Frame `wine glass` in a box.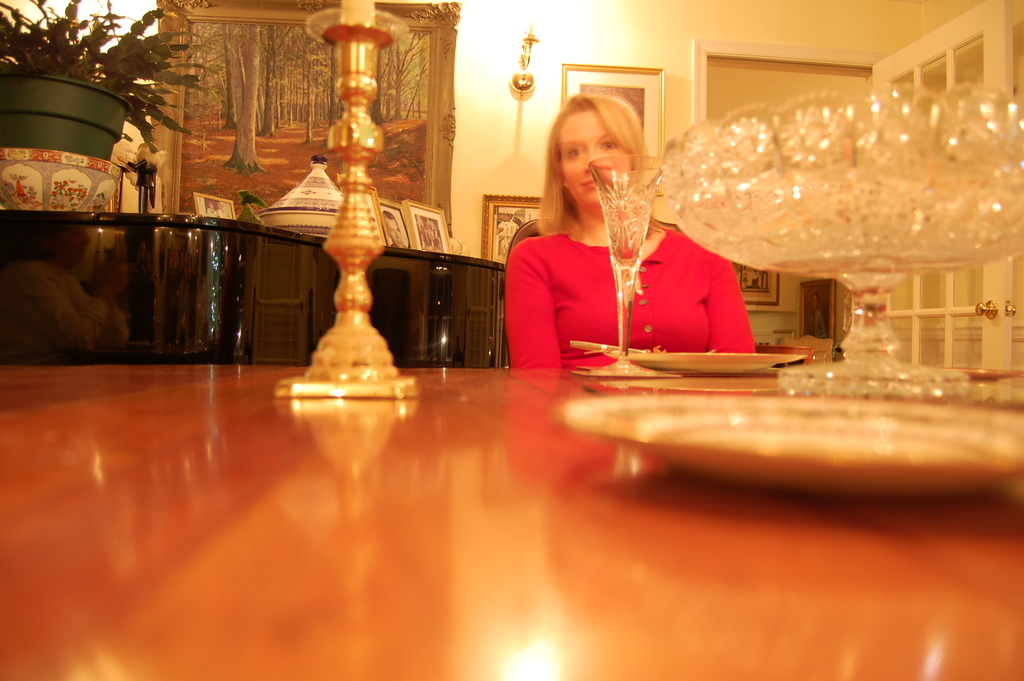
(x1=585, y1=152, x2=660, y2=376).
